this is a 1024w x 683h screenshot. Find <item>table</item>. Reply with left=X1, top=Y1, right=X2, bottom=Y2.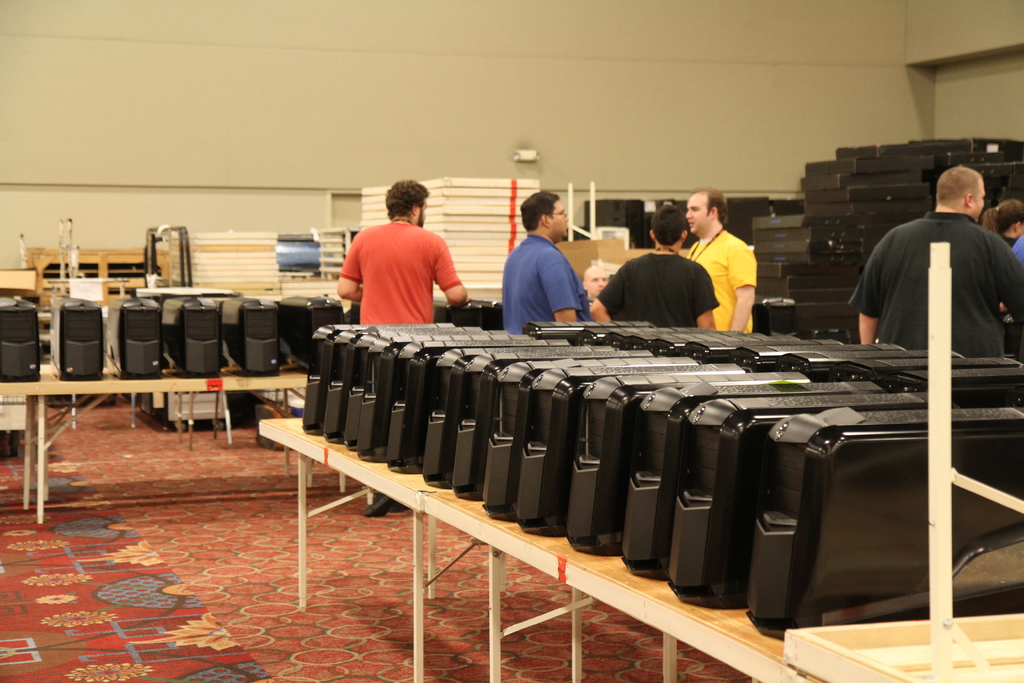
left=258, top=420, right=831, bottom=682.
